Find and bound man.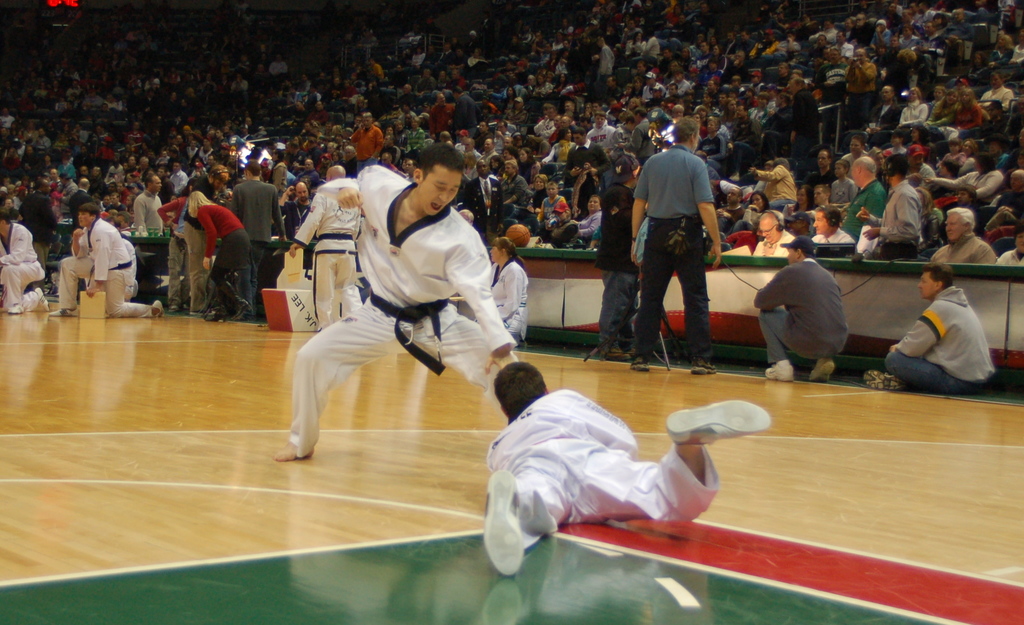
Bound: (left=349, top=113, right=383, bottom=175).
